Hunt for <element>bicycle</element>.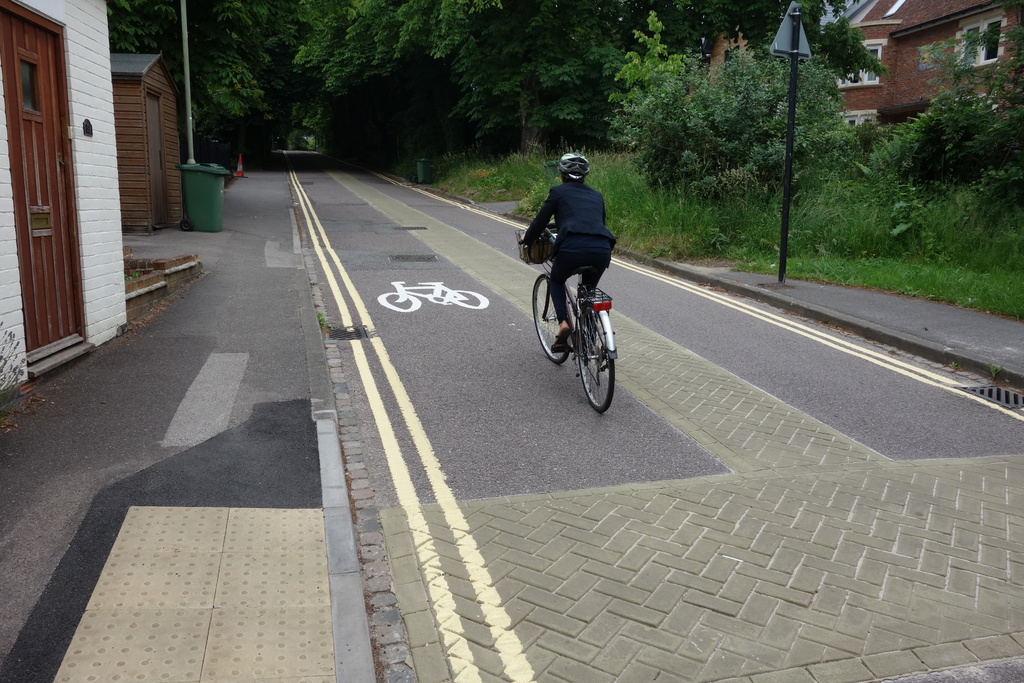
Hunted down at region(526, 235, 638, 422).
